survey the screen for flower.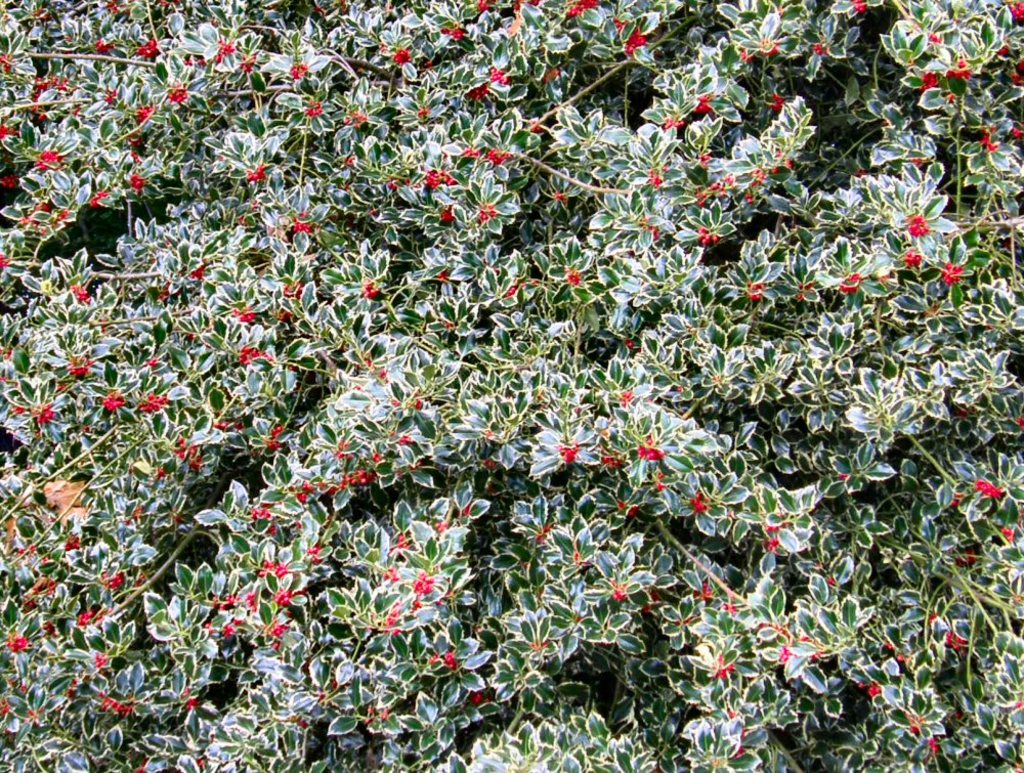
Survey found: [left=477, top=204, right=493, bottom=222].
